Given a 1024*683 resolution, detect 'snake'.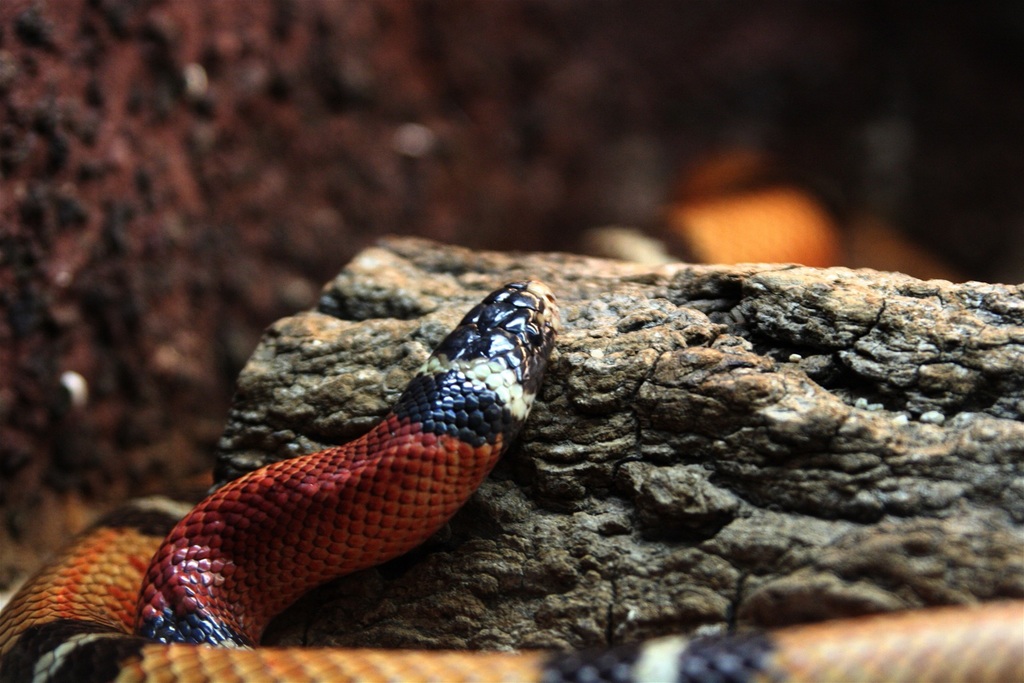
crop(0, 274, 1023, 682).
